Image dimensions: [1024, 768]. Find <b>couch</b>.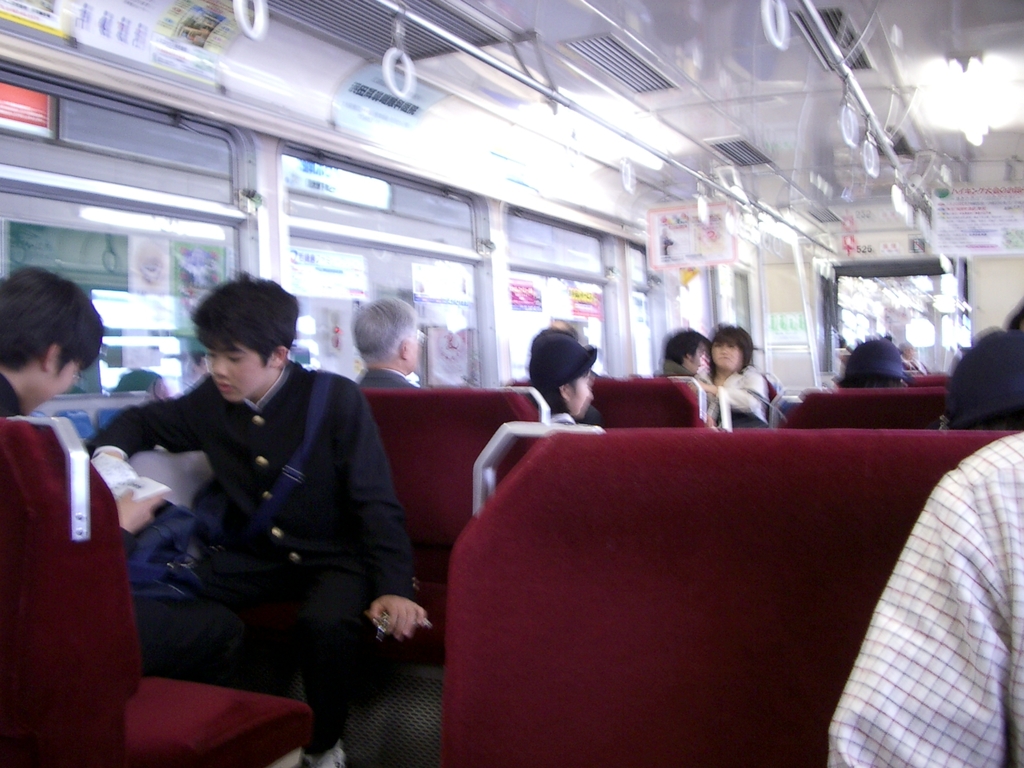
x1=360 y1=385 x2=540 y2=654.
